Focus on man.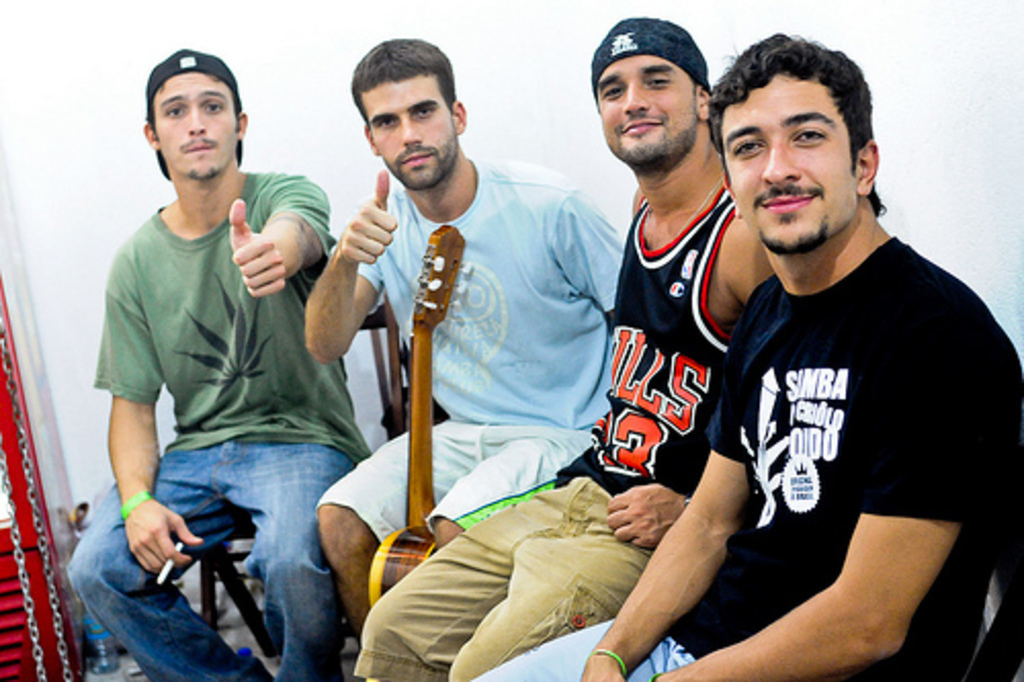
Focused at locate(481, 25, 1022, 678).
